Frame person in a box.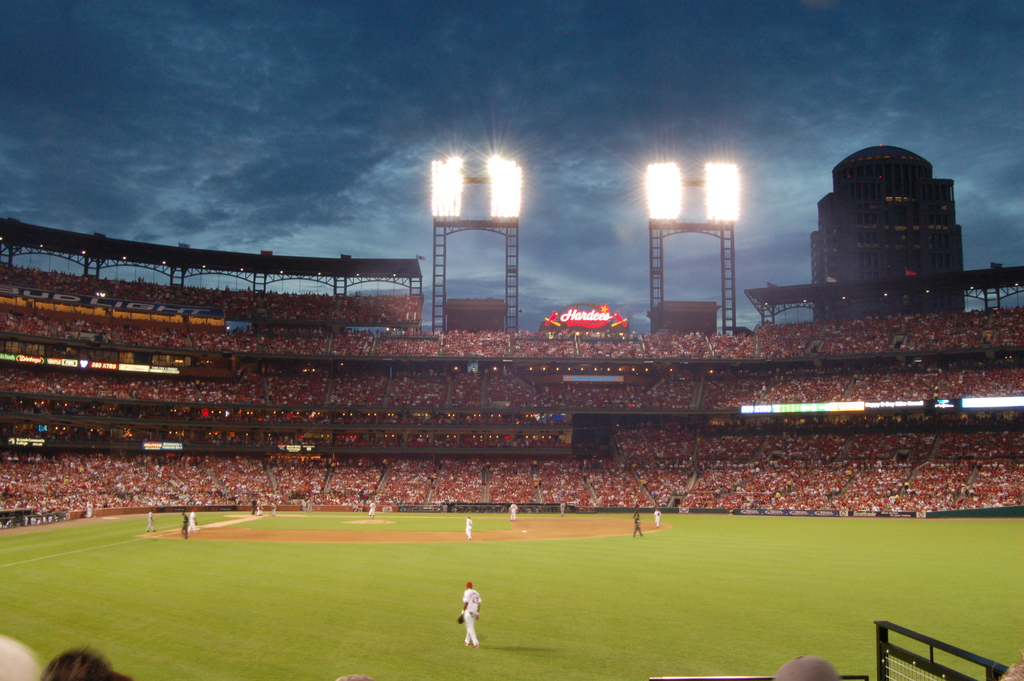
[147,513,157,535].
